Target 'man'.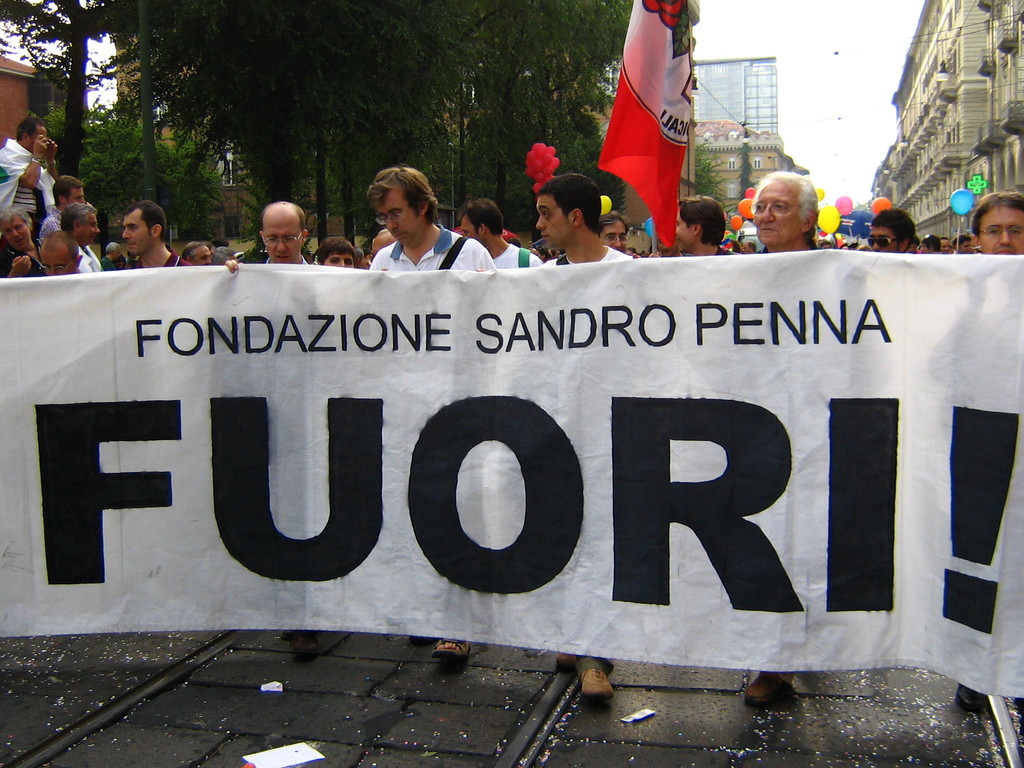
Target region: <box>224,196,312,269</box>.
